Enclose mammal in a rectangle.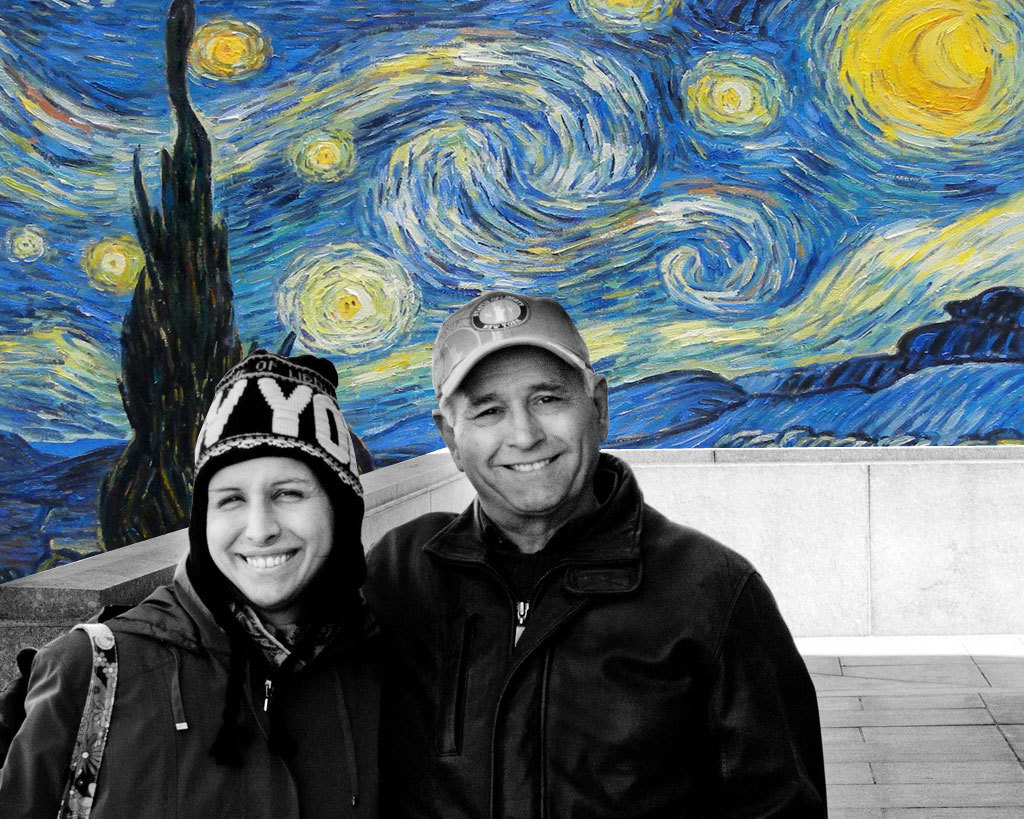
bbox=(0, 289, 823, 818).
